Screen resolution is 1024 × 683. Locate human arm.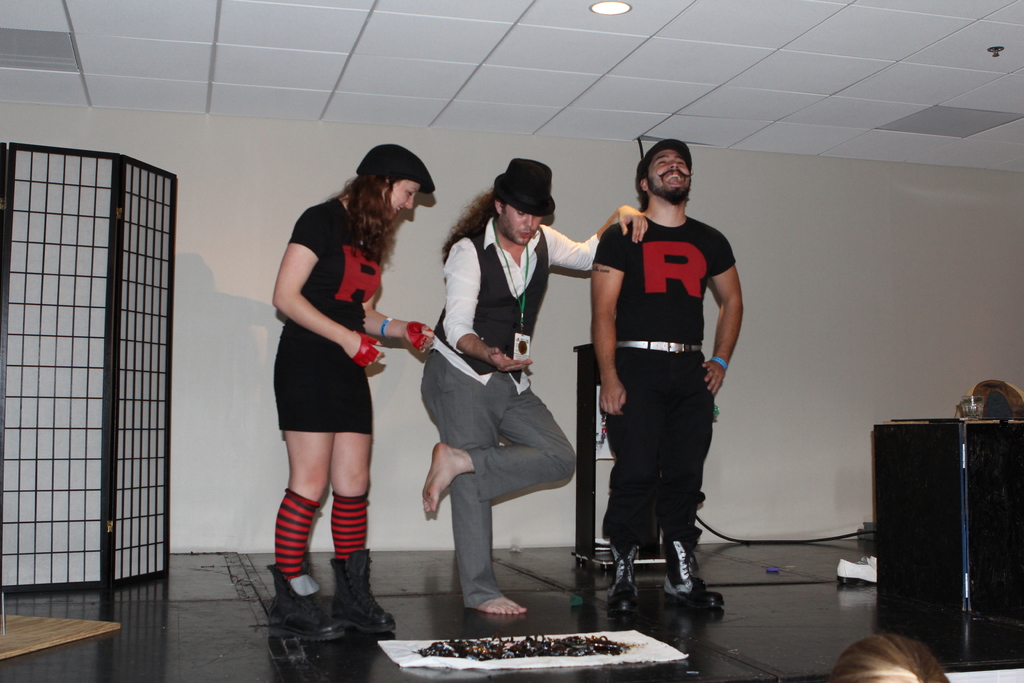
[268,202,388,367].
